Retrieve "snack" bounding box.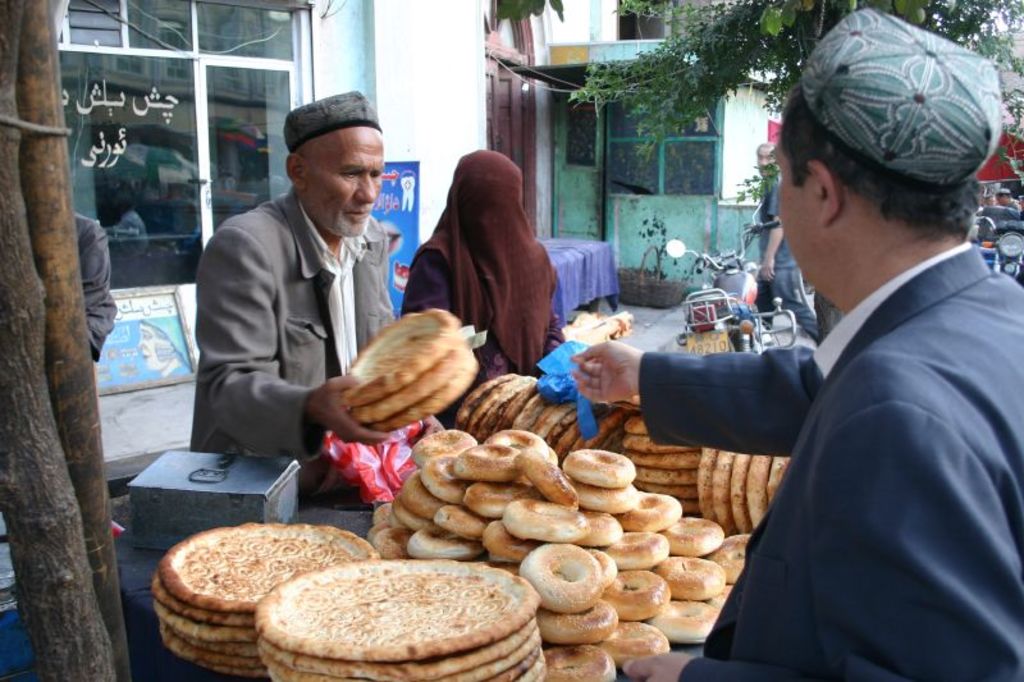
Bounding box: region(148, 623, 266, 668).
